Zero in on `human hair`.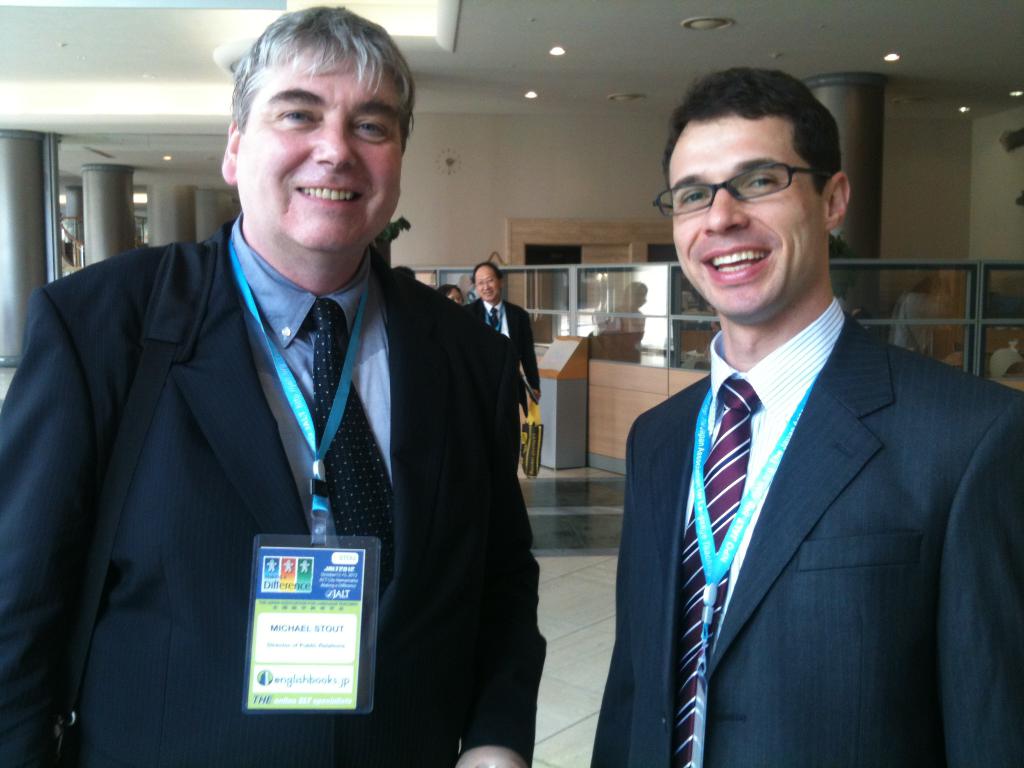
Zeroed in: 472 260 501 280.
